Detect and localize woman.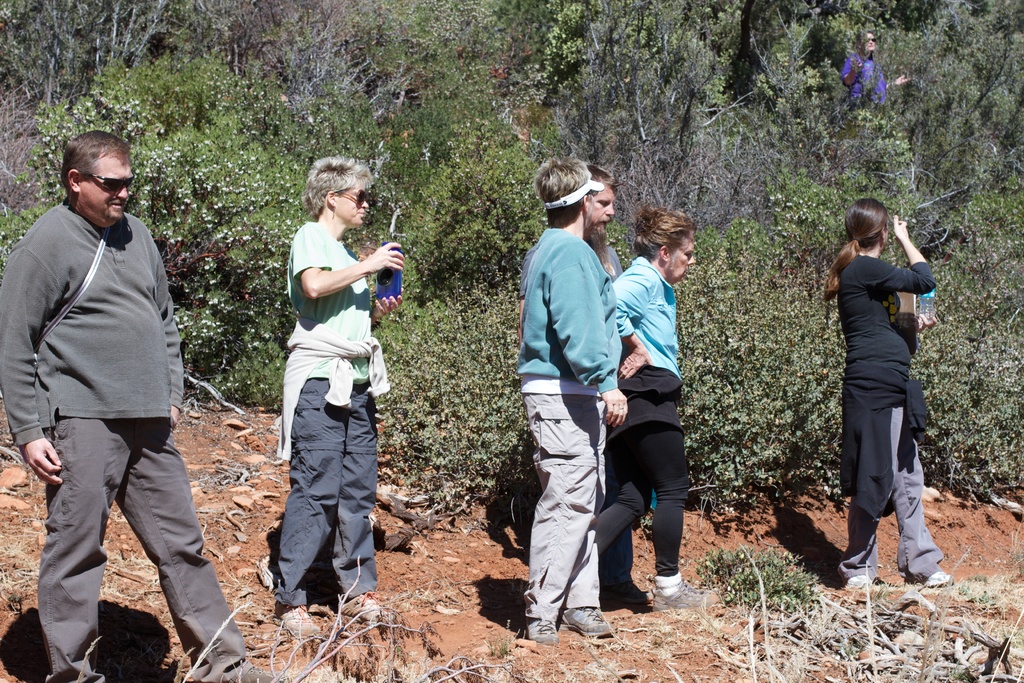
Localized at box=[593, 206, 728, 611].
